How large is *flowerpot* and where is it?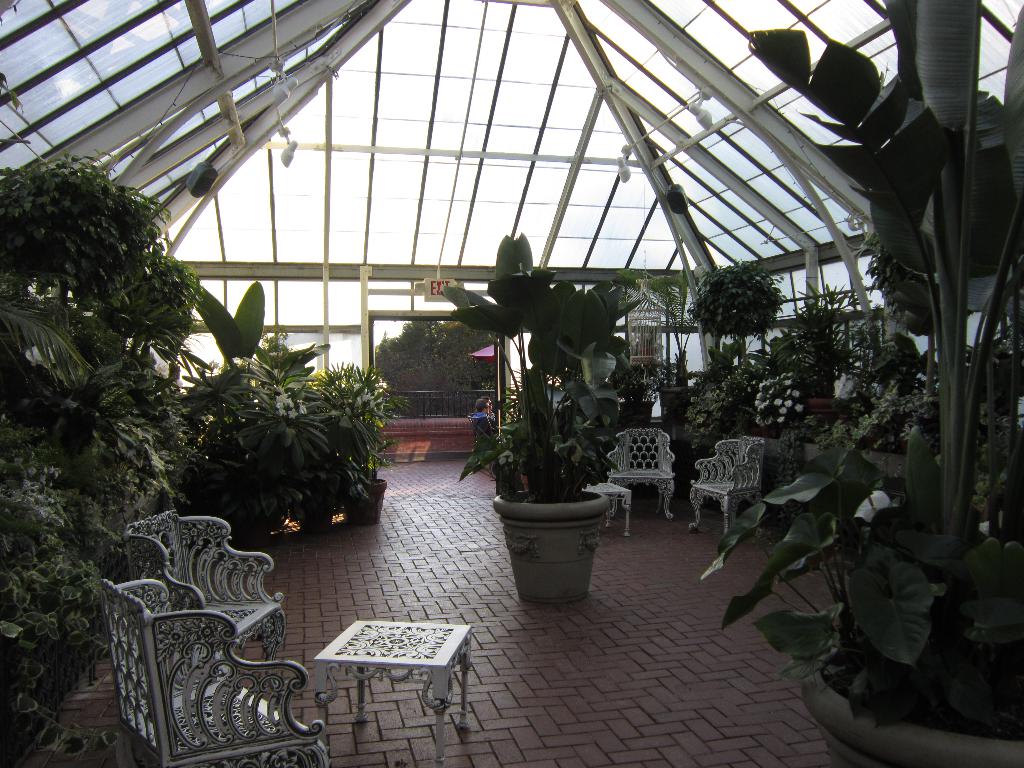
Bounding box: (x1=488, y1=470, x2=612, y2=604).
